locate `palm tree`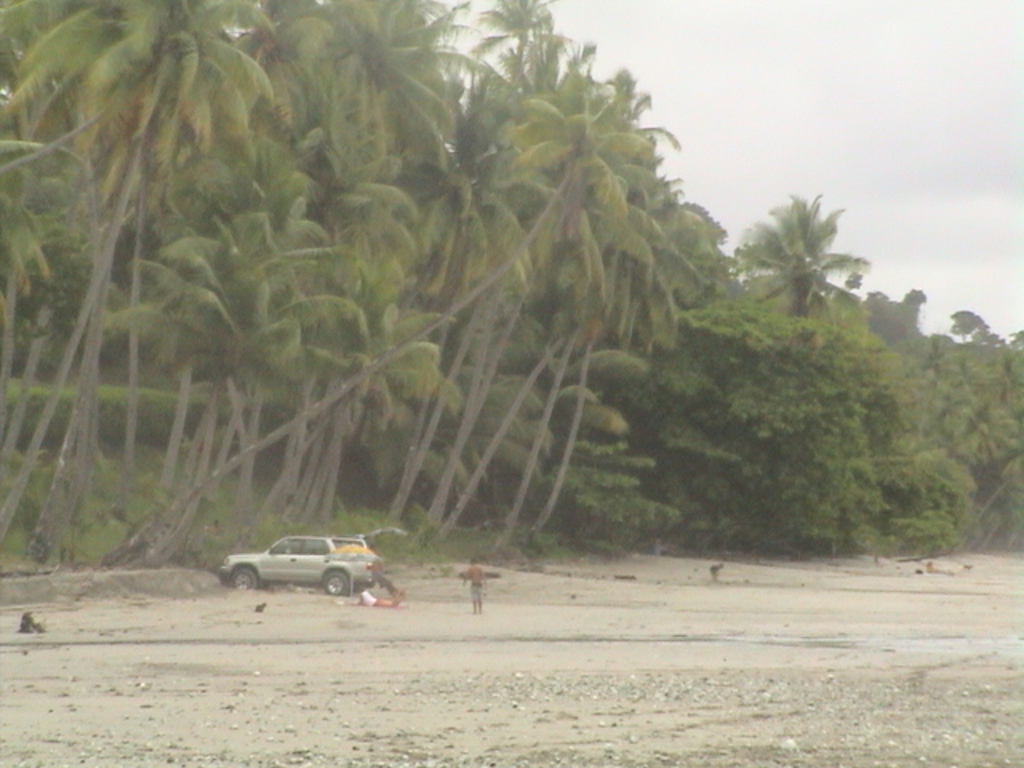
192 211 341 432
